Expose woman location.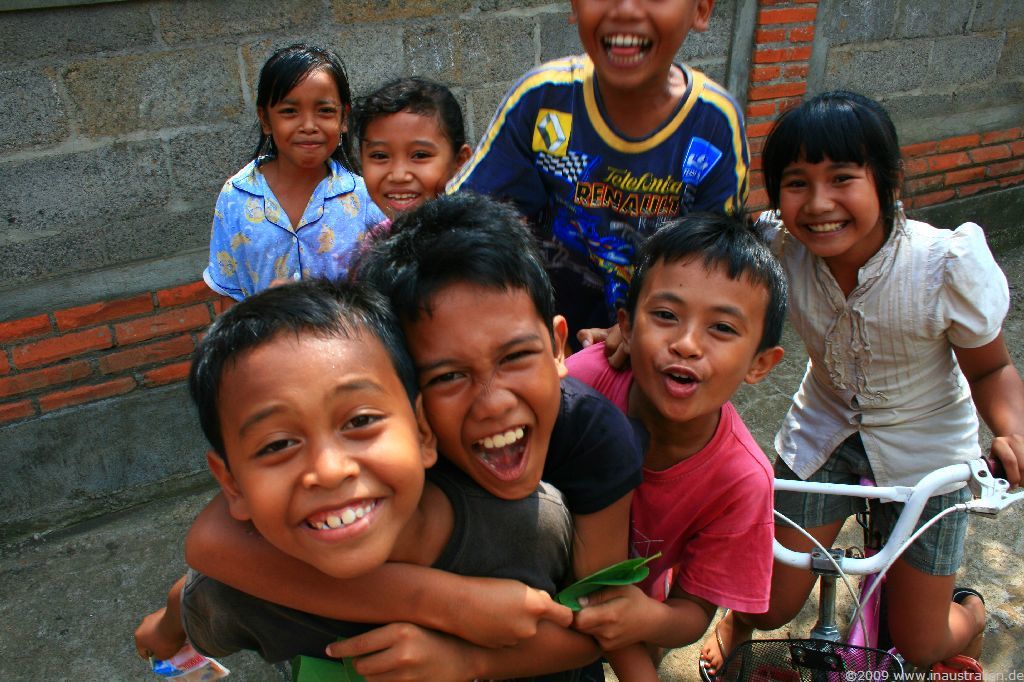
Exposed at BBox(189, 63, 388, 326).
